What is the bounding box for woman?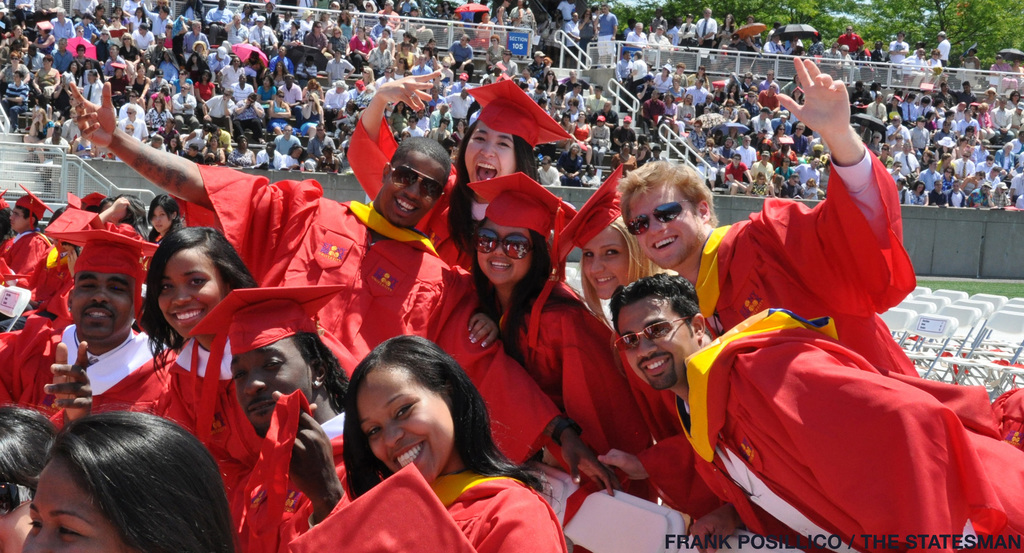
box=[572, 206, 666, 365].
